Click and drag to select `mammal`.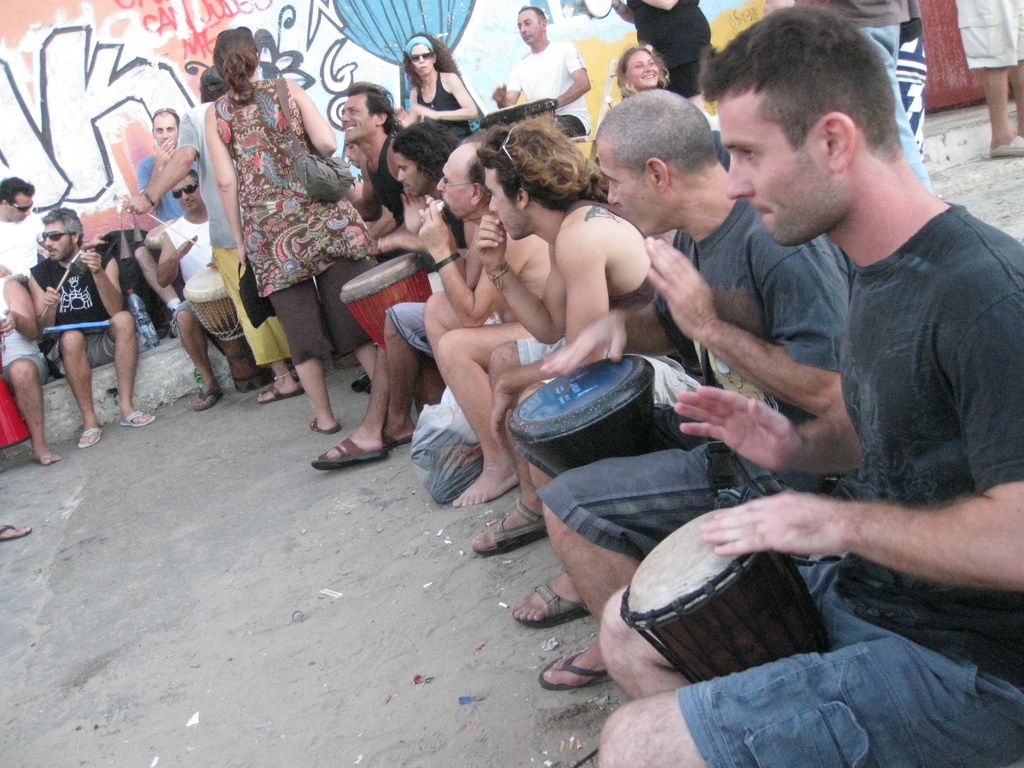
Selection: rect(420, 127, 552, 509).
